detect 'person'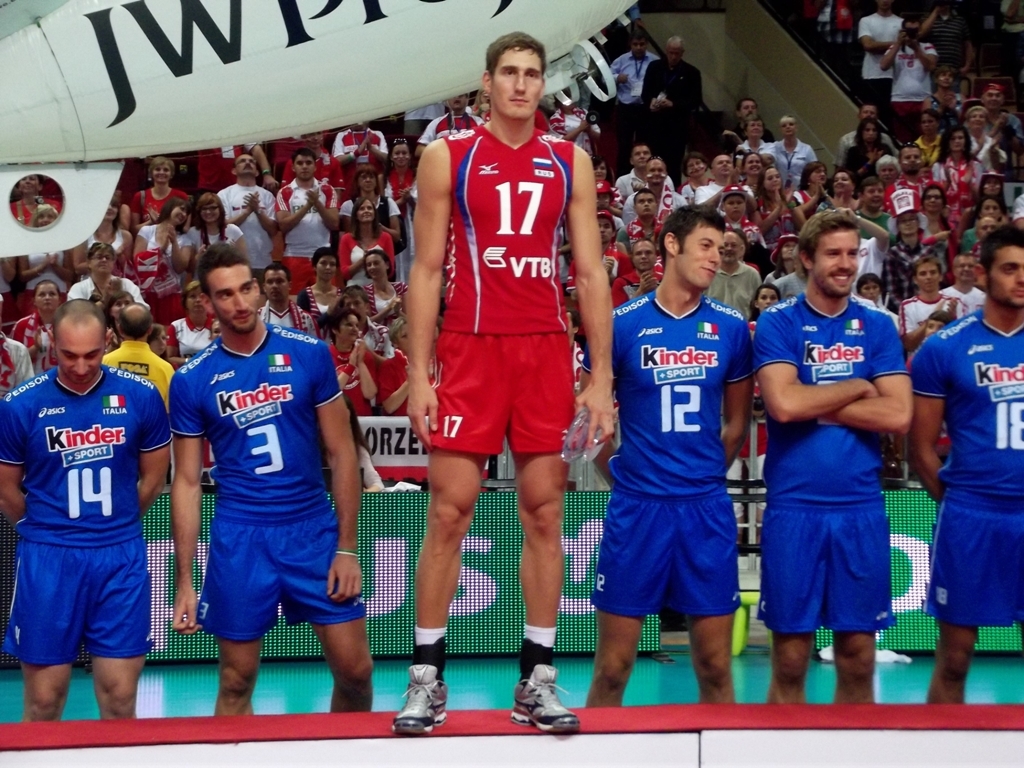
bbox=(333, 117, 395, 237)
